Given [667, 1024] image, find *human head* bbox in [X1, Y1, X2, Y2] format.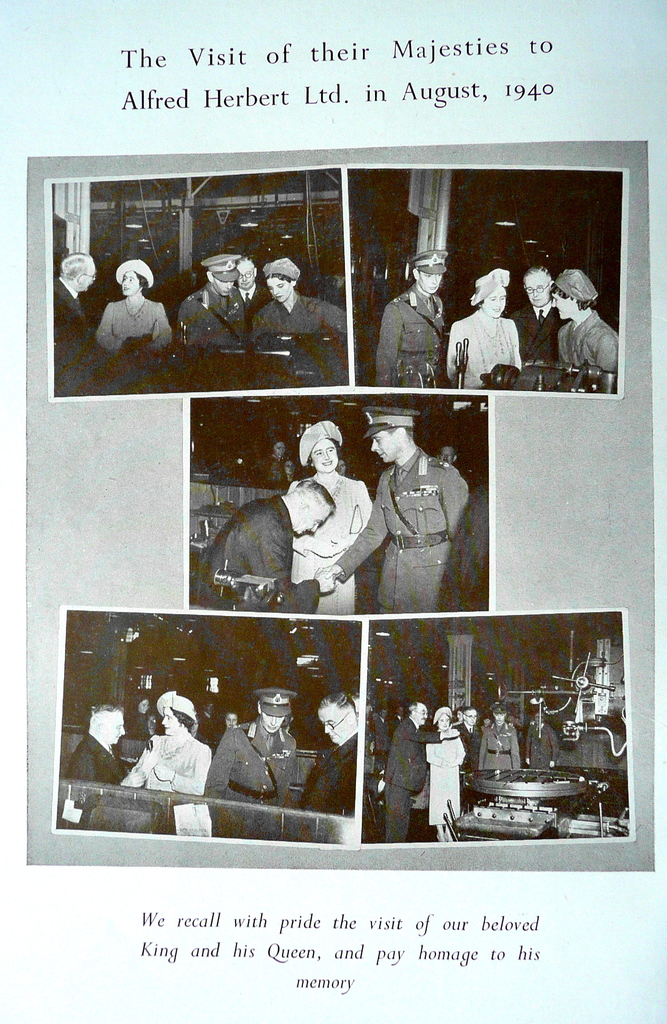
[238, 253, 259, 292].
